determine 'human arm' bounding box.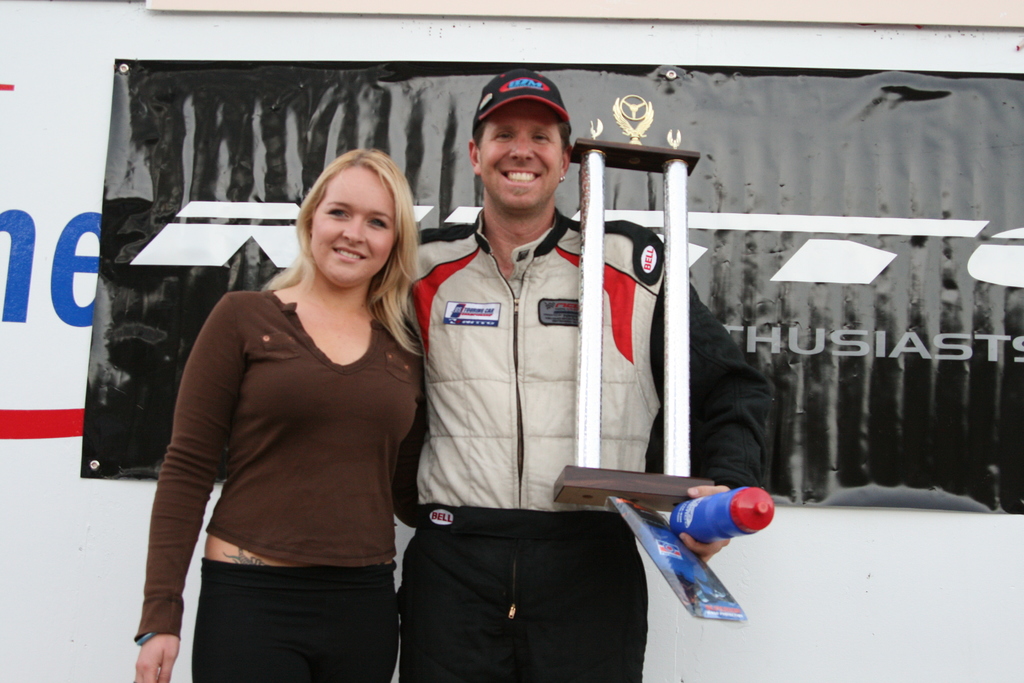
Determined: [left=392, top=335, right=456, bottom=554].
